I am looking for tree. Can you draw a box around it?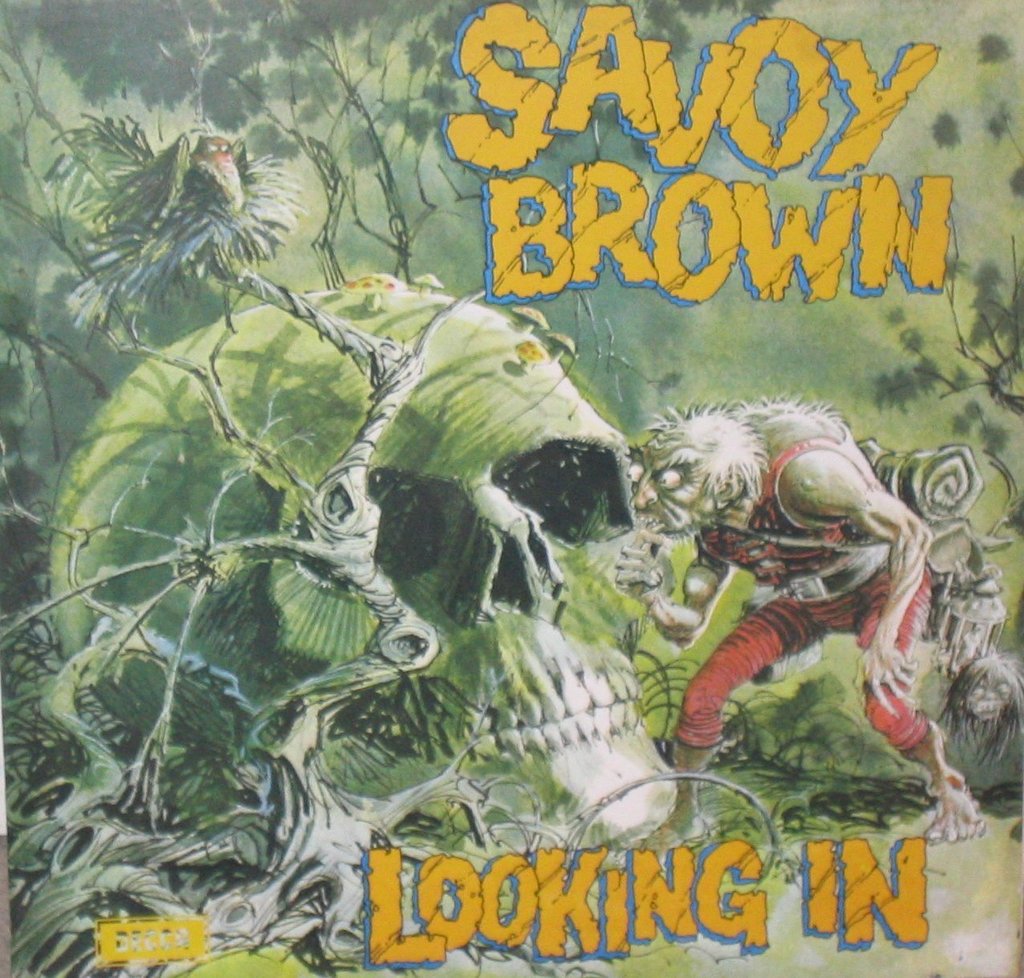
Sure, the bounding box is left=13, top=100, right=503, bottom=973.
